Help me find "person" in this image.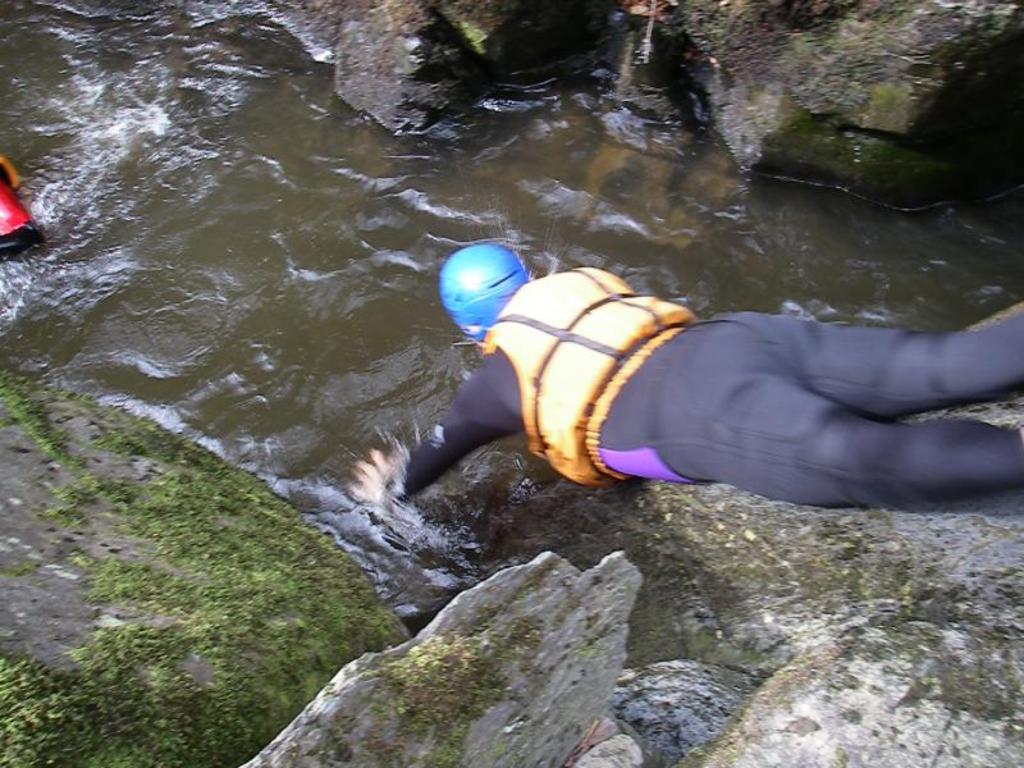
Found it: locate(381, 188, 993, 532).
